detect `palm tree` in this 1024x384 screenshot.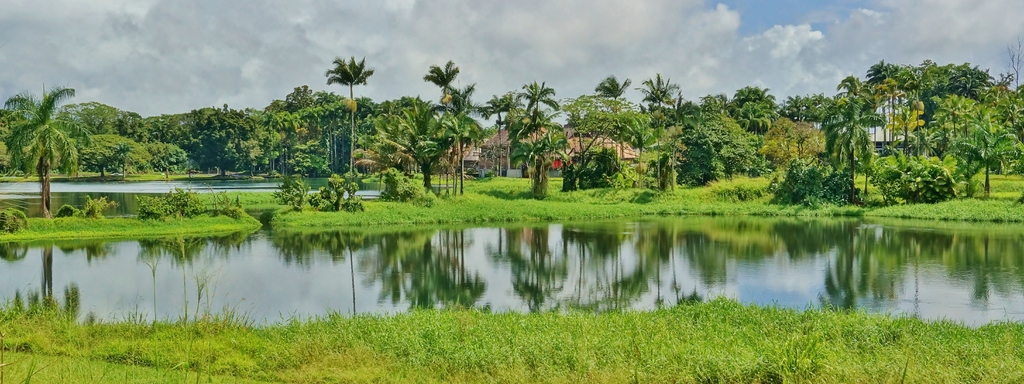
Detection: crop(472, 120, 579, 249).
